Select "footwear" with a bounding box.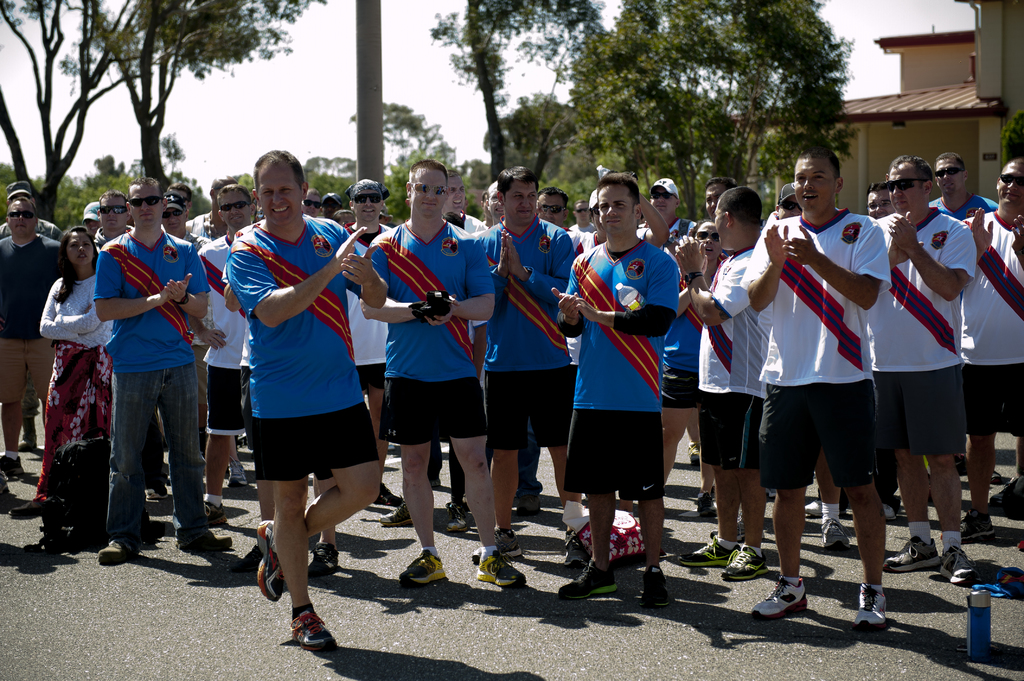
bbox=(374, 481, 403, 504).
